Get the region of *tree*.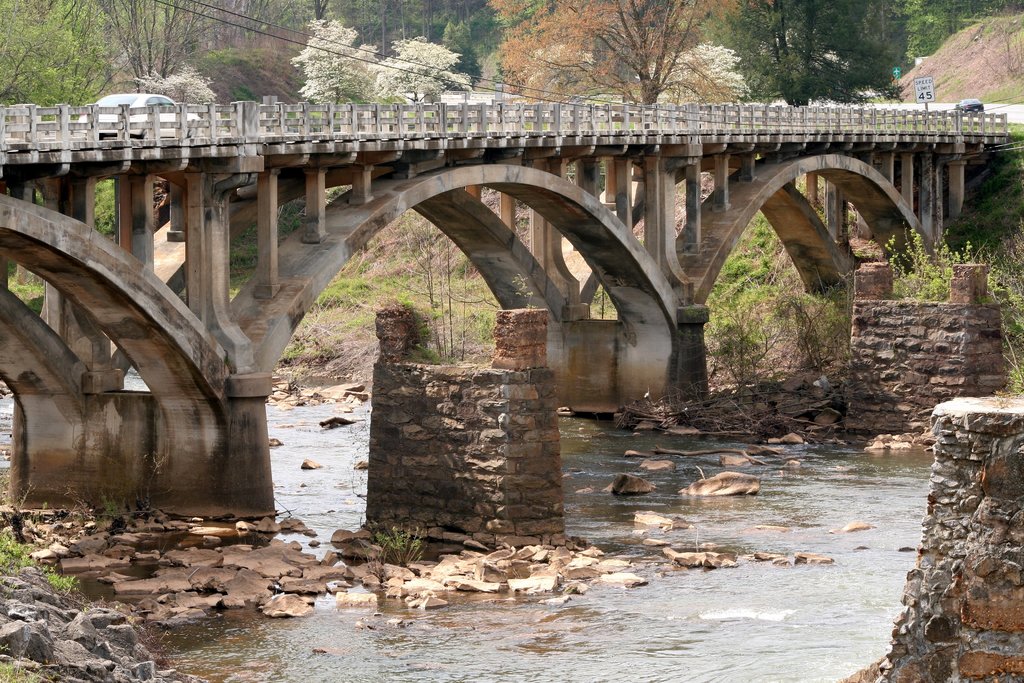
(left=724, top=0, right=915, bottom=94).
